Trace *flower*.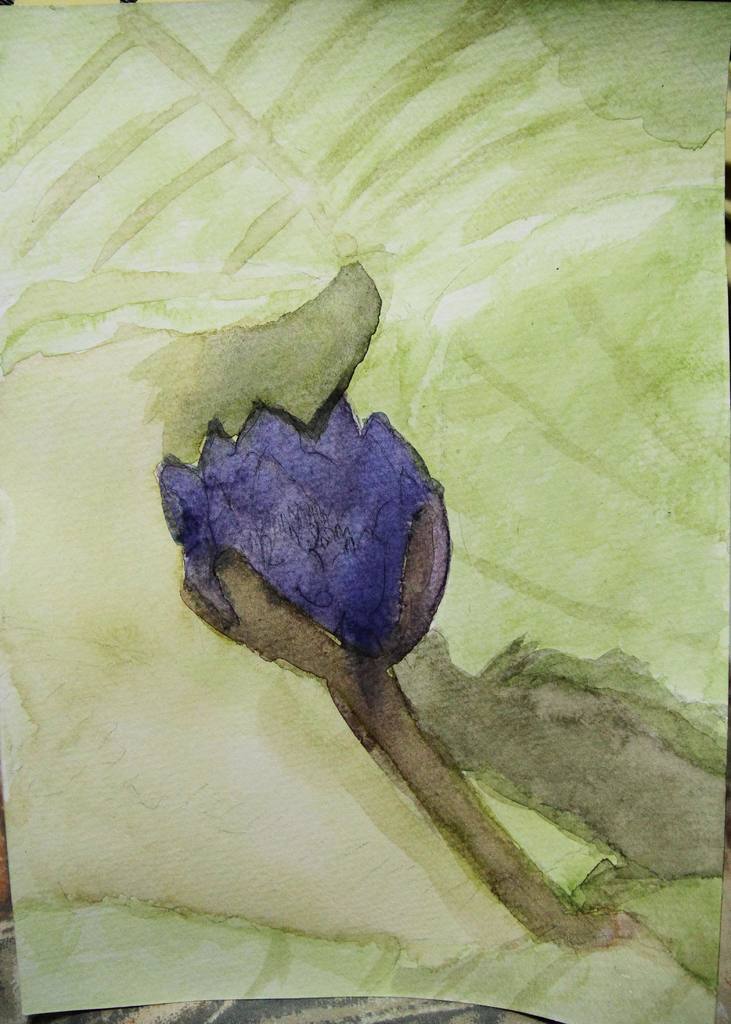
Traced to <region>149, 396, 445, 653</region>.
